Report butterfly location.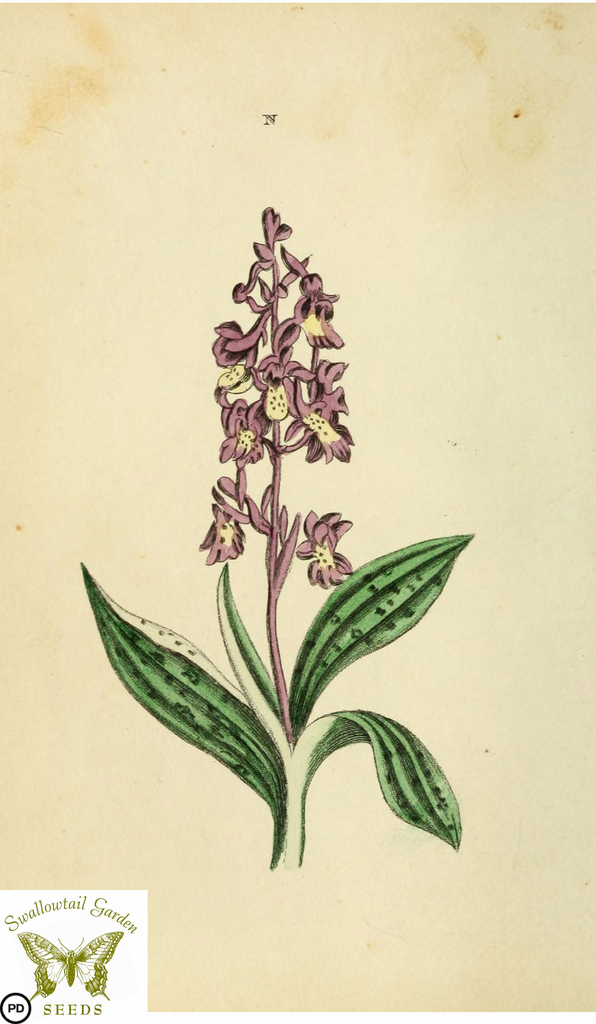
Report: <box>22,931,126,1004</box>.
